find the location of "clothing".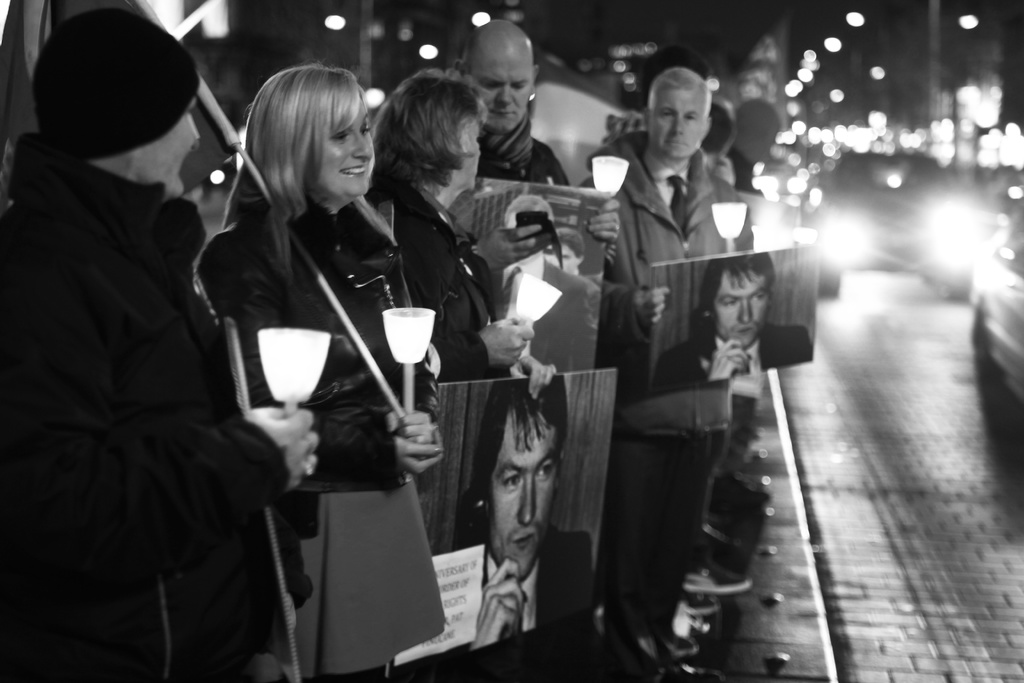
Location: x1=579, y1=124, x2=751, y2=671.
